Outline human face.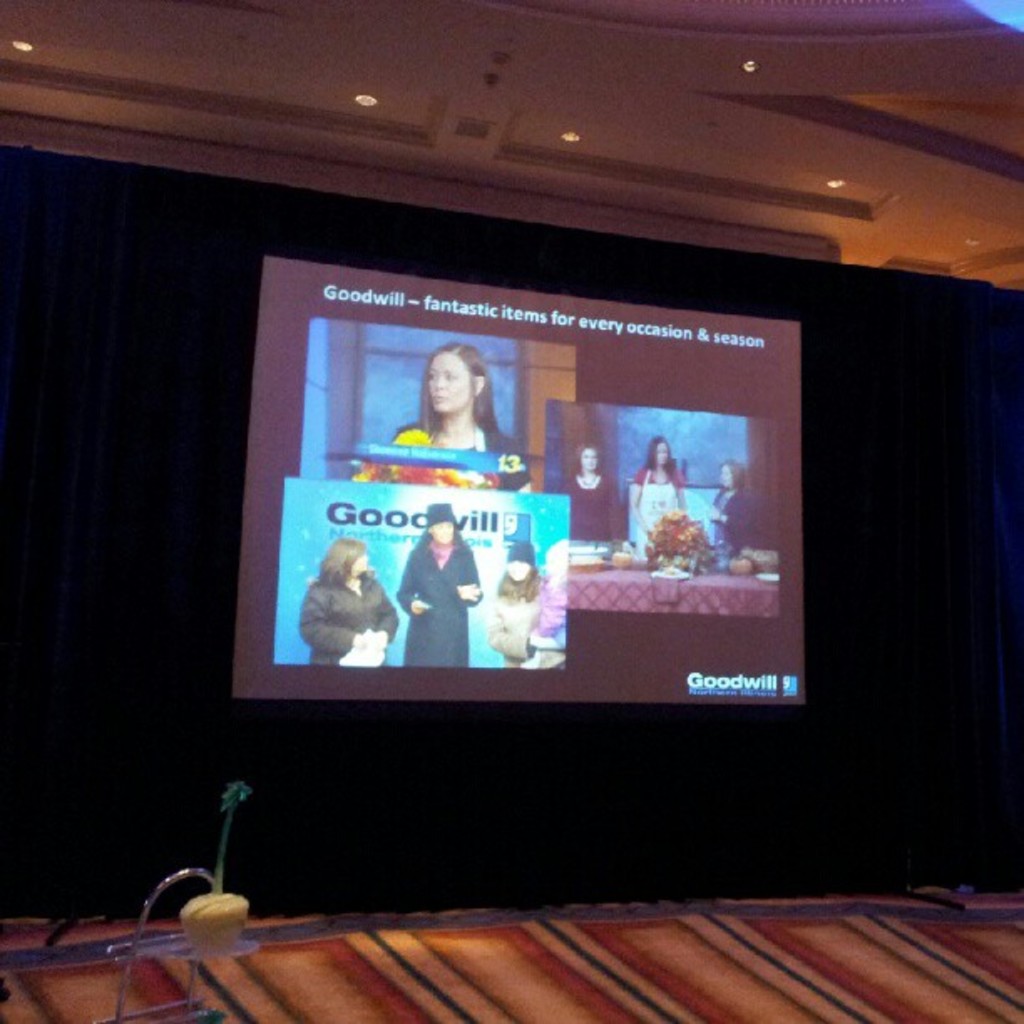
Outline: l=350, t=440, r=743, b=597.
